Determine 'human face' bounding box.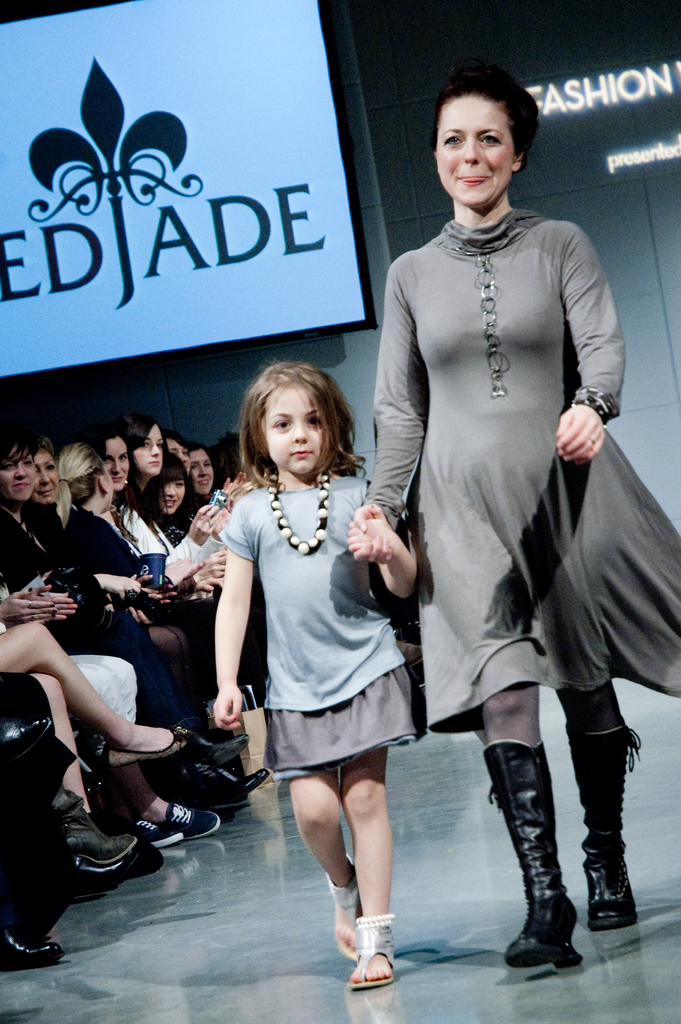
Determined: [0,454,32,496].
